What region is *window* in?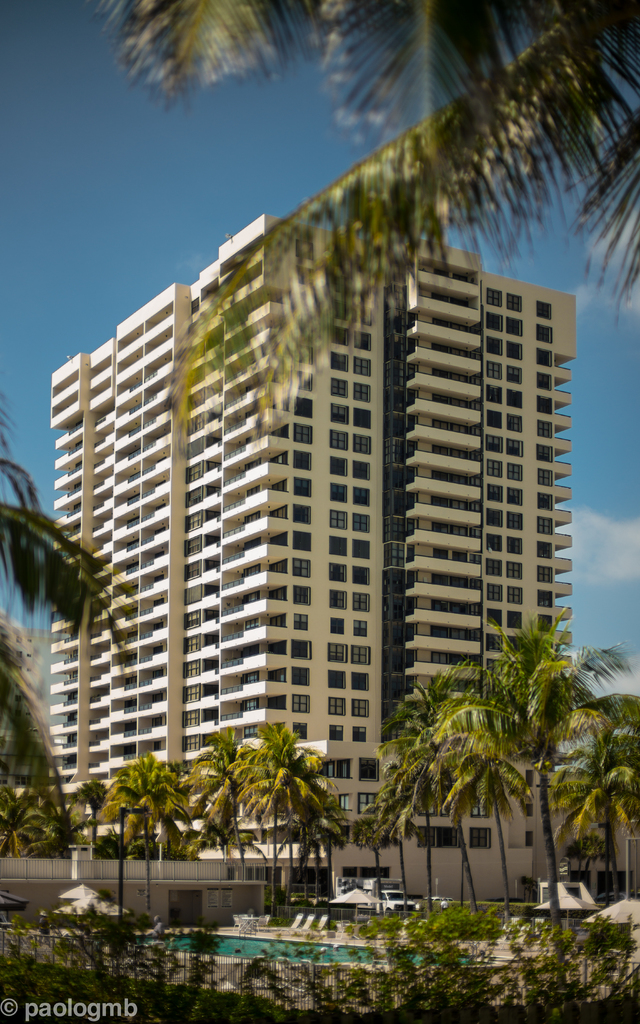
left=330, top=486, right=348, bottom=505.
